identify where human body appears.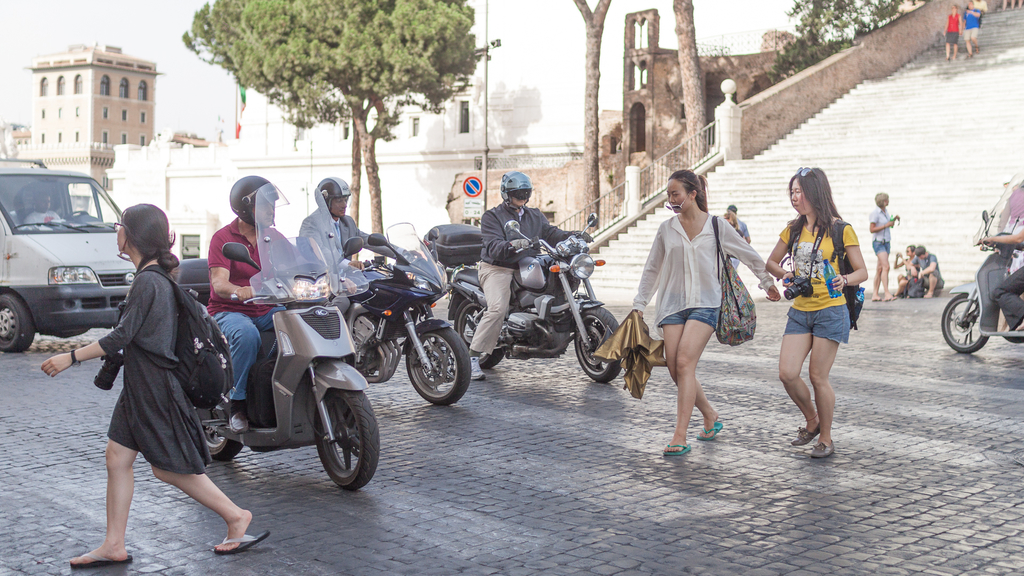
Appears at box=[959, 6, 984, 58].
